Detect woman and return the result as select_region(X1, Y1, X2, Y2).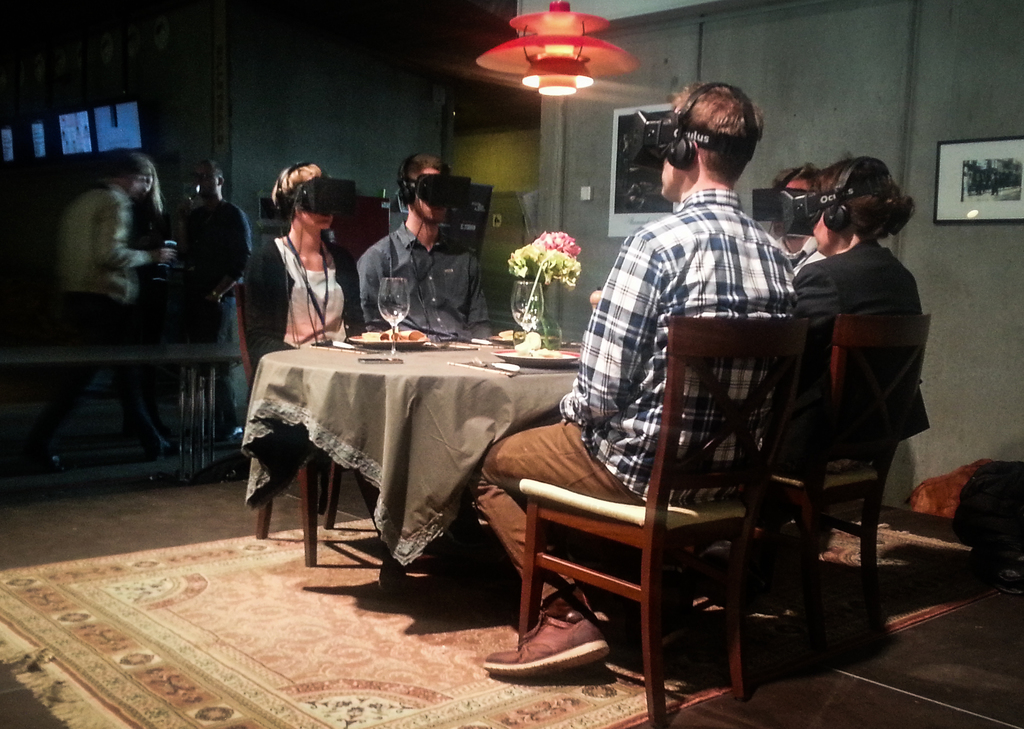
select_region(244, 154, 350, 371).
